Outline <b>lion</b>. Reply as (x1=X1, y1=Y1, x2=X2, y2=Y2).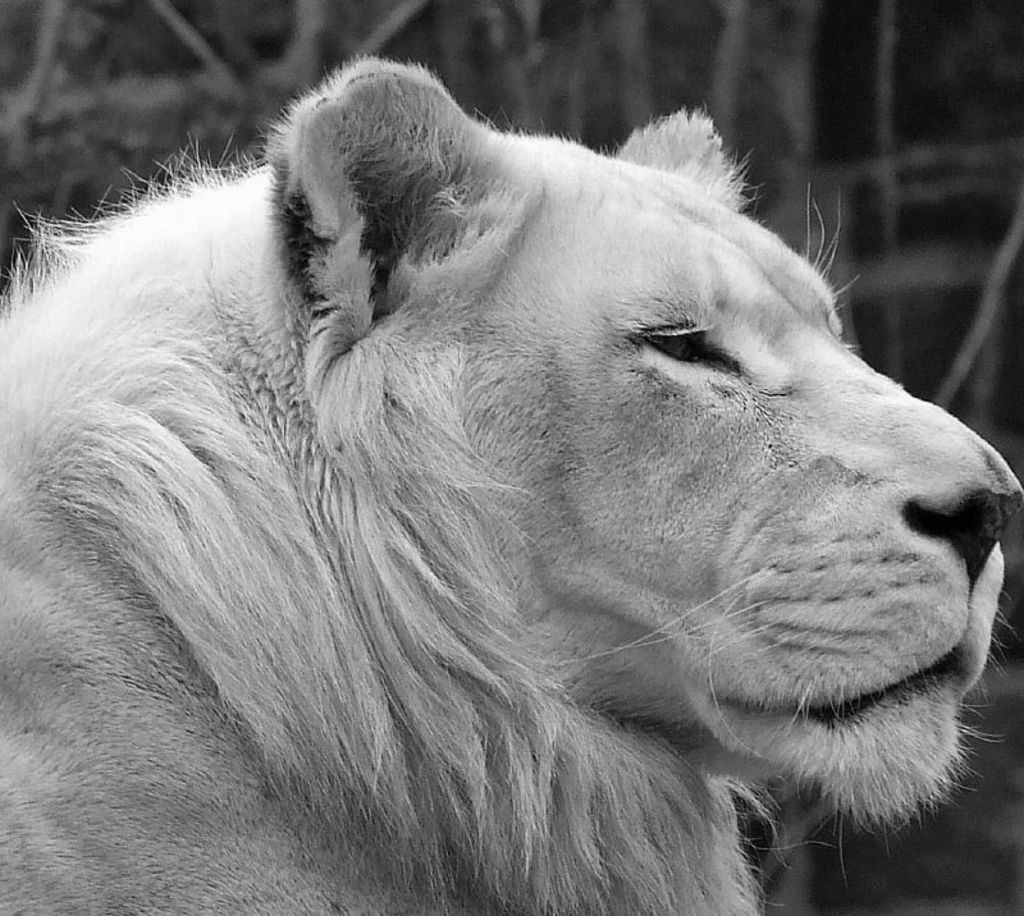
(x1=0, y1=49, x2=1023, y2=915).
